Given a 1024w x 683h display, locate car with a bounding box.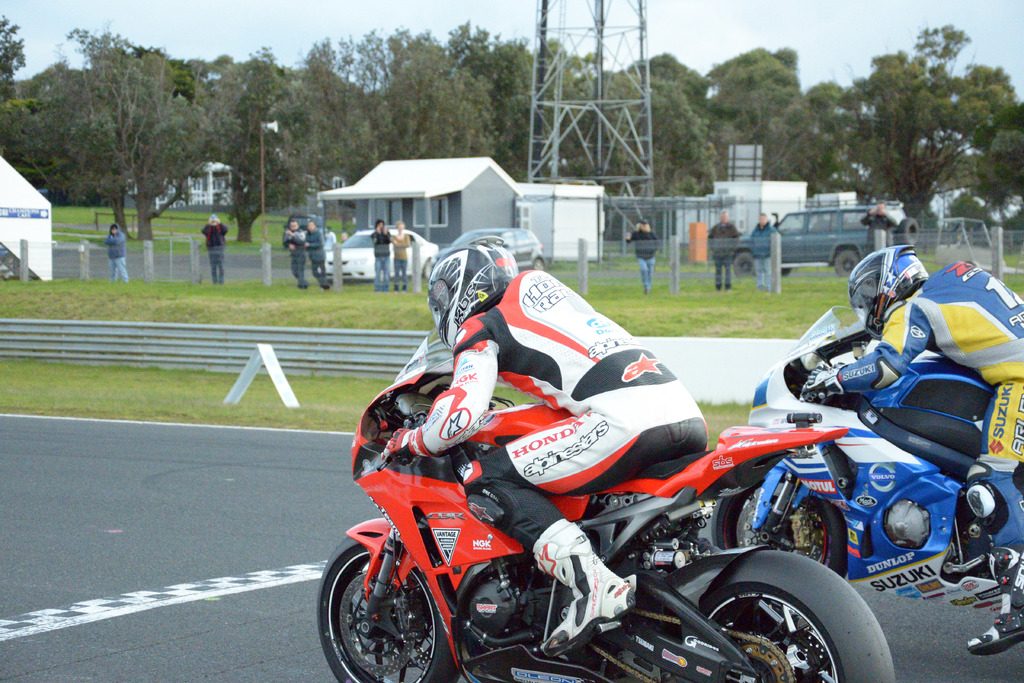
Located: [314, 226, 441, 285].
